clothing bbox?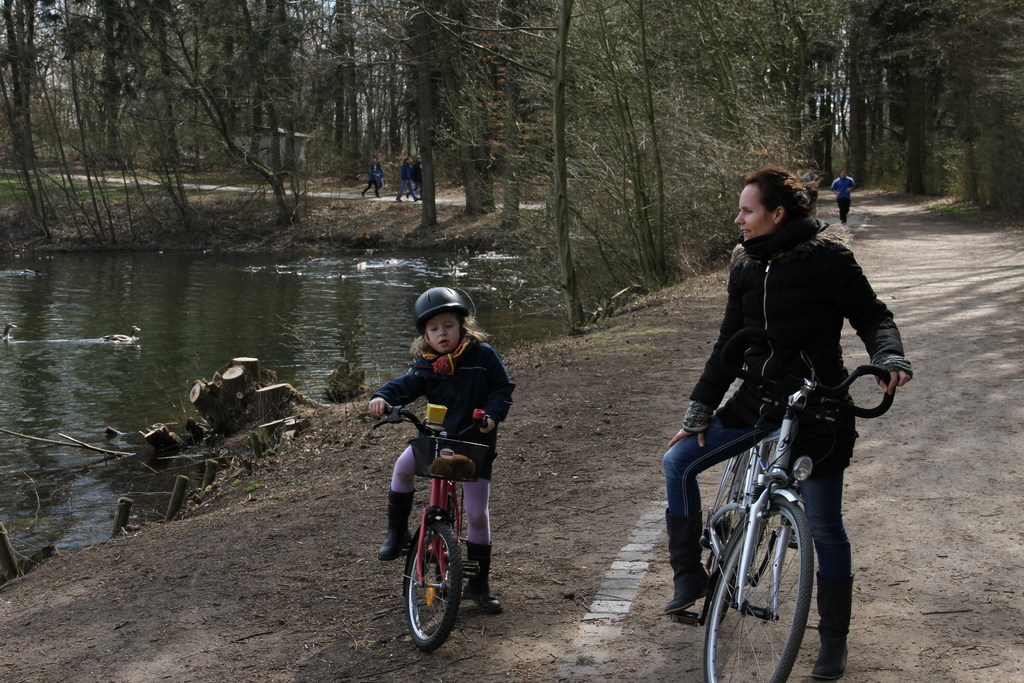
{"left": 365, "top": 333, "right": 517, "bottom": 515}
